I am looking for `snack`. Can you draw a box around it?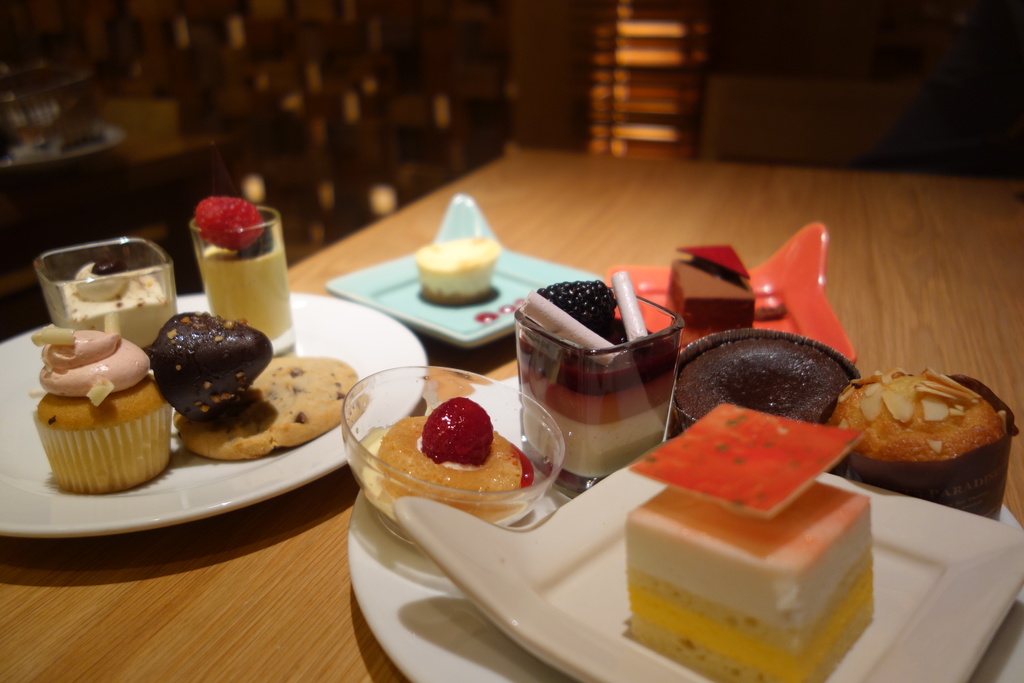
Sure, the bounding box is detection(623, 397, 875, 681).
